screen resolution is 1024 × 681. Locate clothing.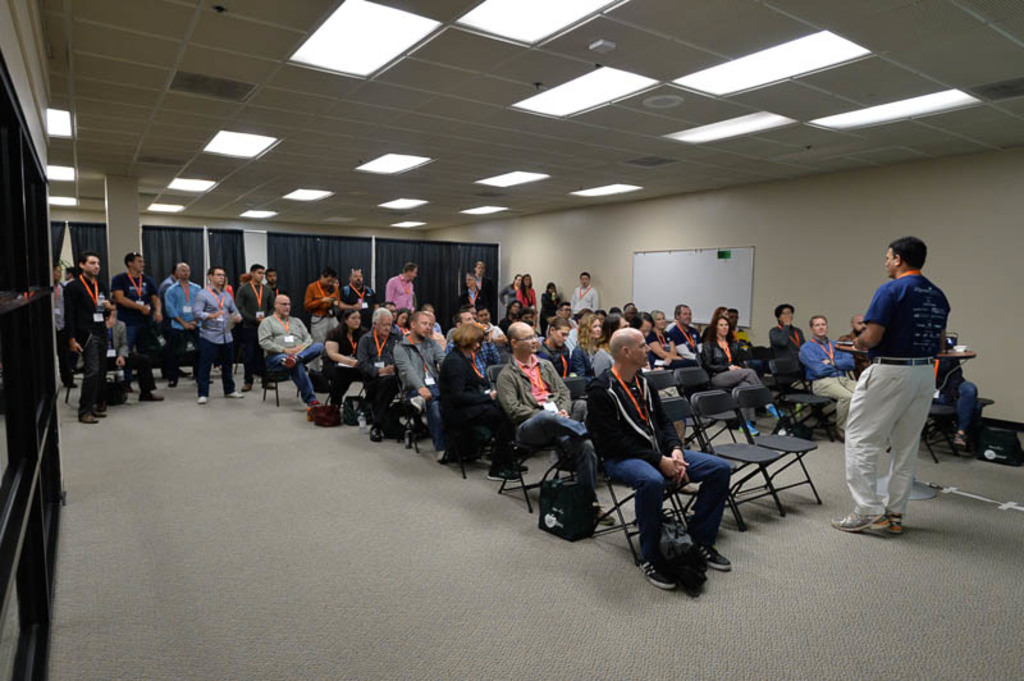
[150, 270, 183, 376].
